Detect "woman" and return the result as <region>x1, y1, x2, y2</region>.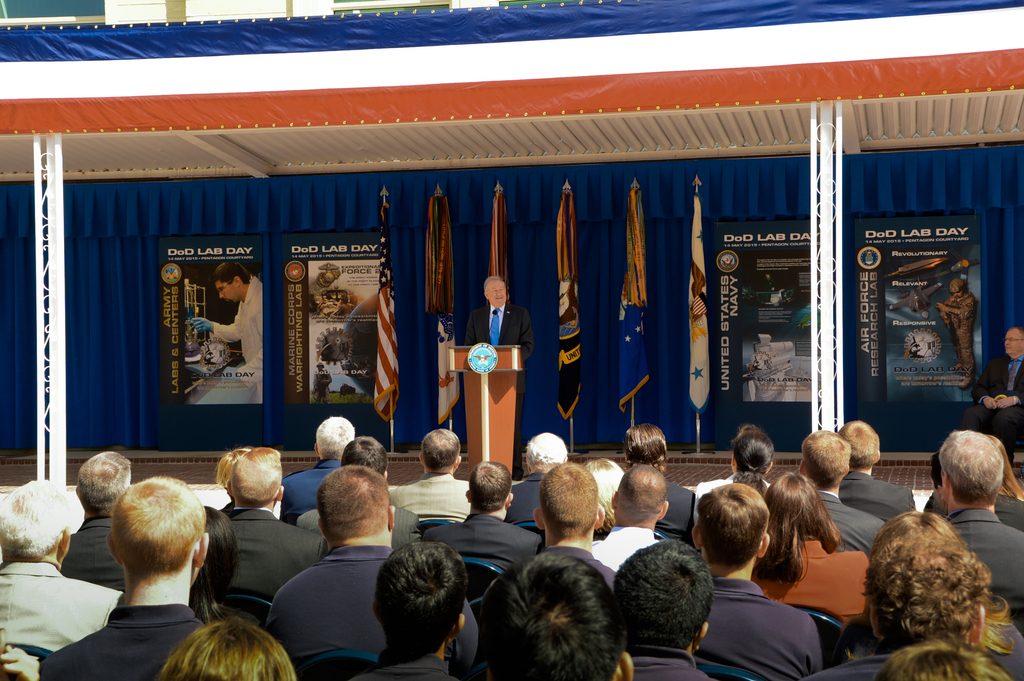
<region>115, 506, 255, 621</region>.
